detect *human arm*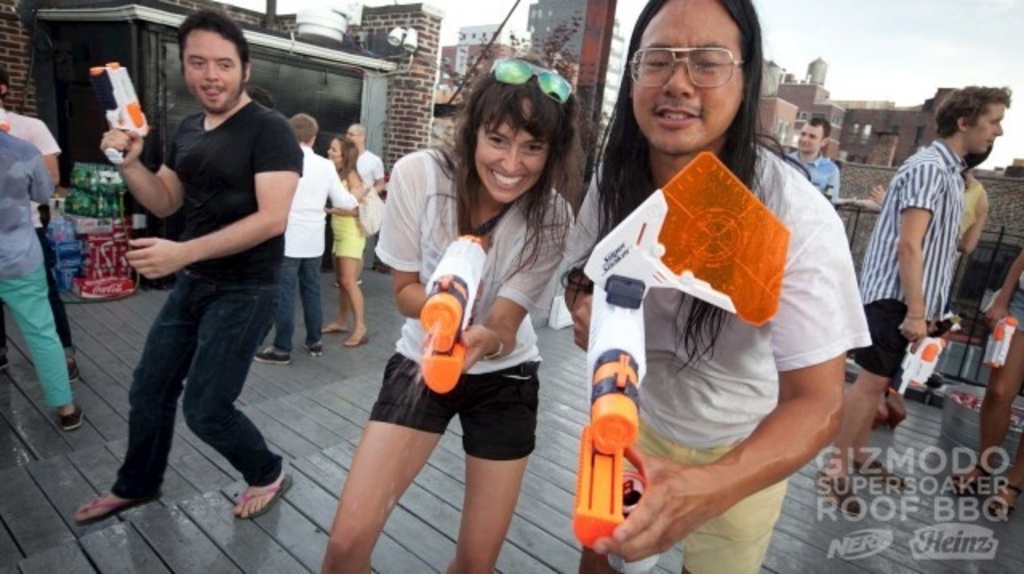
x1=558 y1=179 x2=590 y2=352
